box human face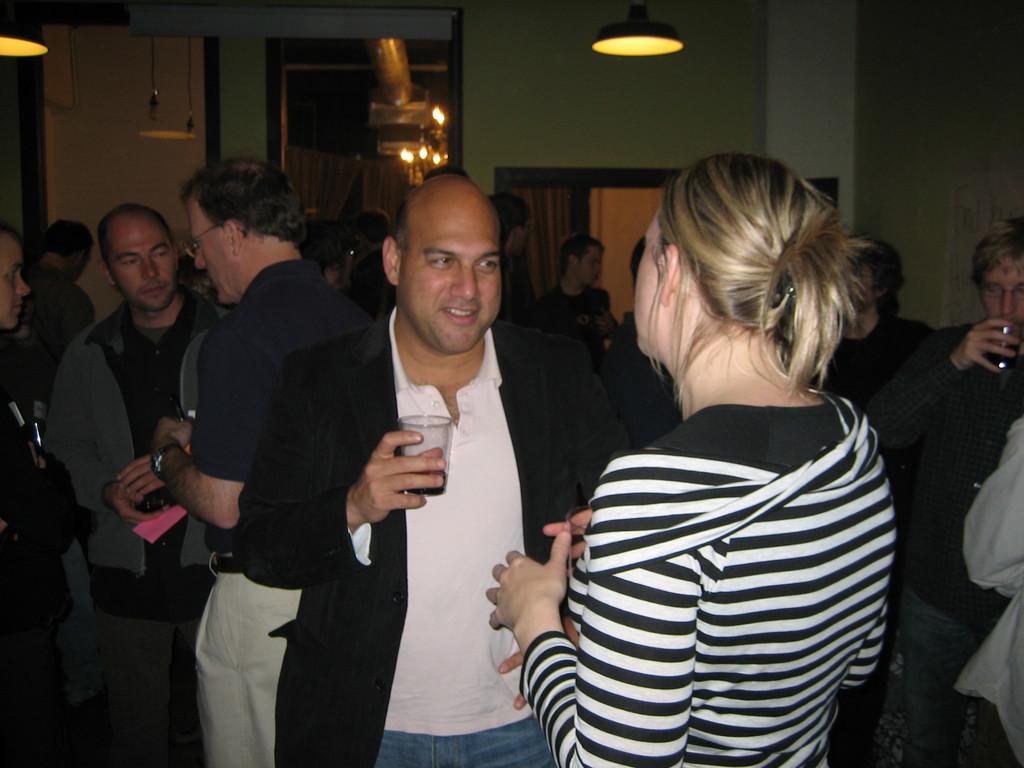
{"left": 179, "top": 184, "right": 241, "bottom": 307}
